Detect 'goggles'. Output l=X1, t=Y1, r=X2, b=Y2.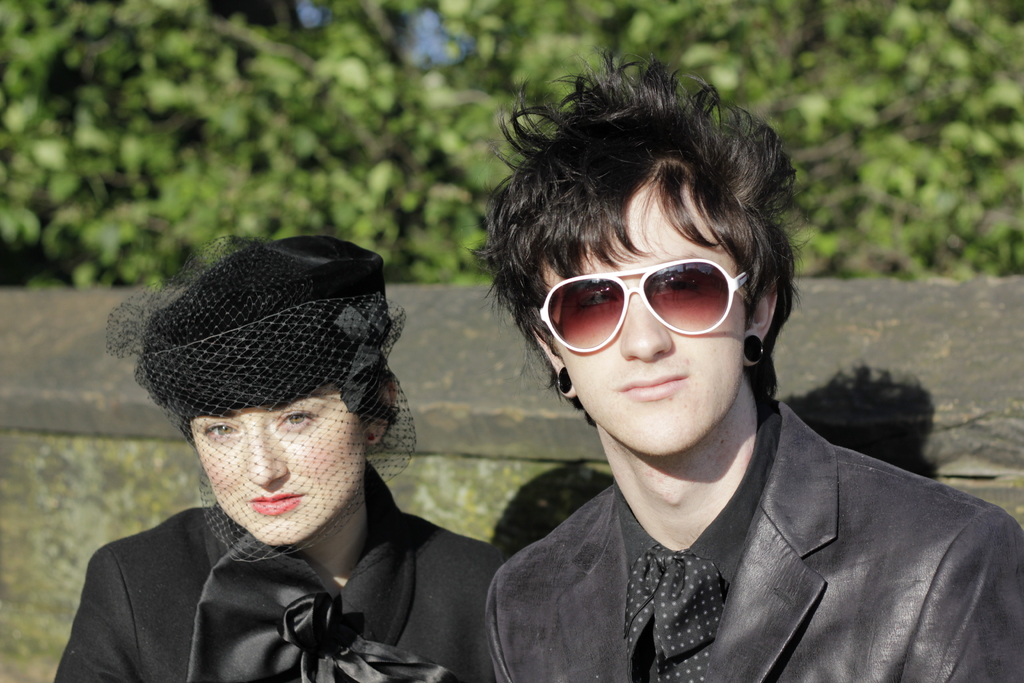
l=528, t=247, r=768, b=357.
